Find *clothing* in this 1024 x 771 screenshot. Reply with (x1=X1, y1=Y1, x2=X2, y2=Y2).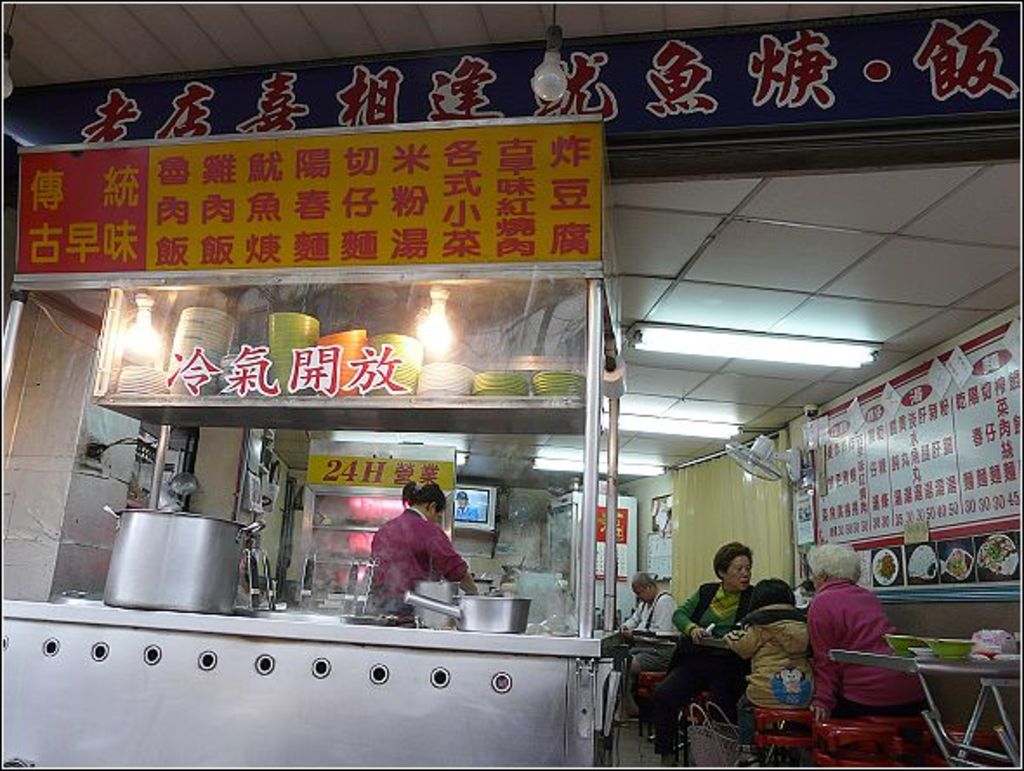
(x1=661, y1=580, x2=752, y2=724).
